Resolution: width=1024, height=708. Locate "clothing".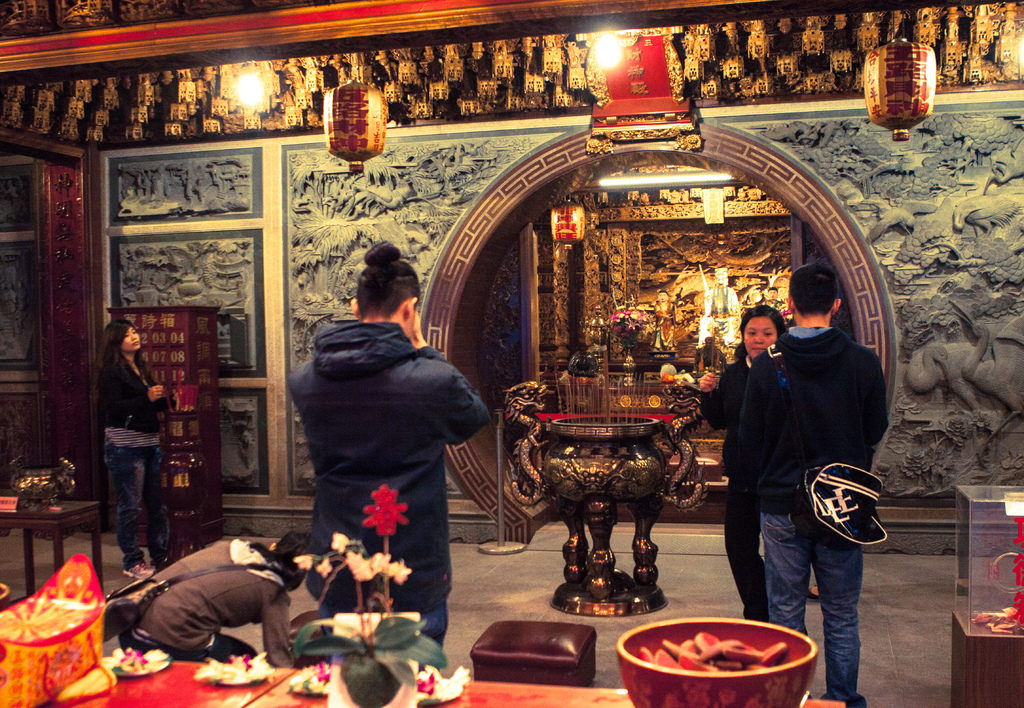
bbox=(97, 346, 166, 567).
